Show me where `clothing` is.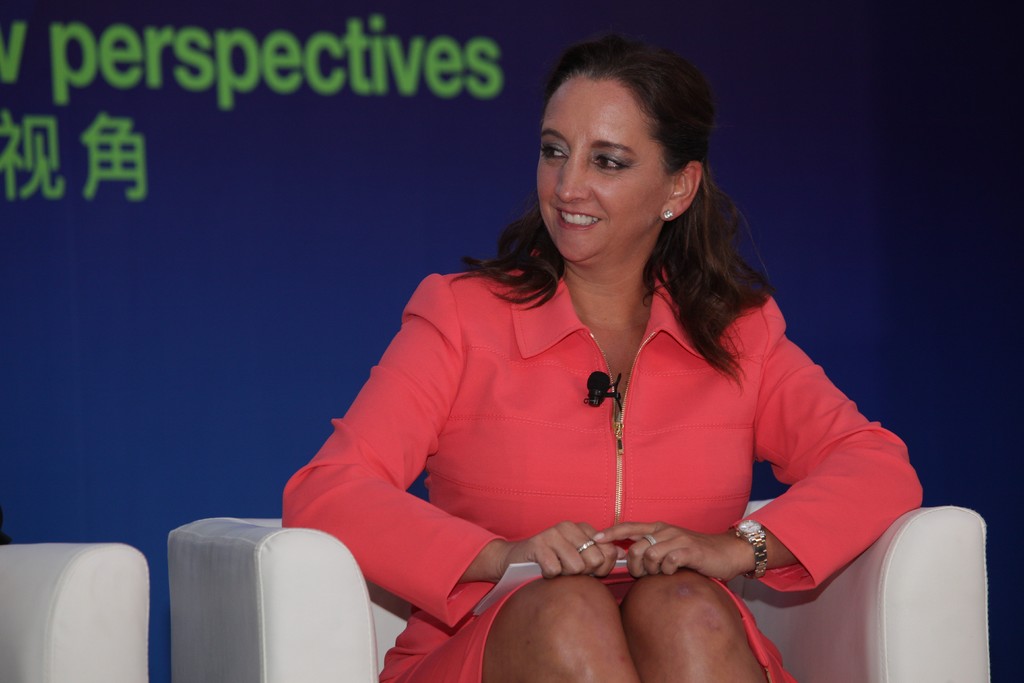
`clothing` is at select_region(290, 240, 885, 641).
